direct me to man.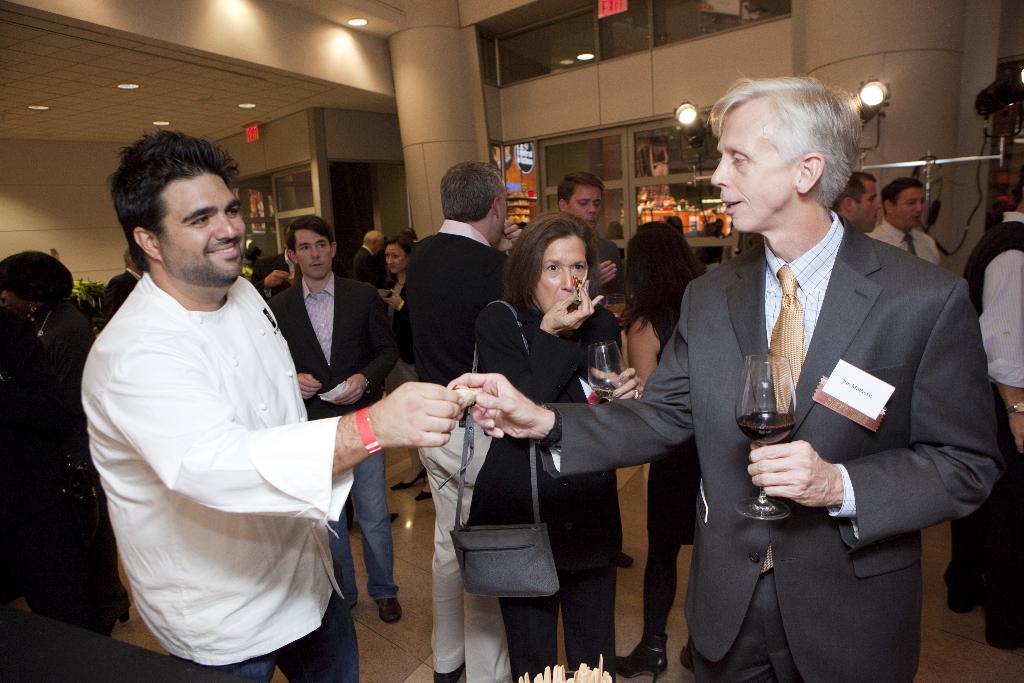
Direction: x1=81 y1=128 x2=461 y2=682.
